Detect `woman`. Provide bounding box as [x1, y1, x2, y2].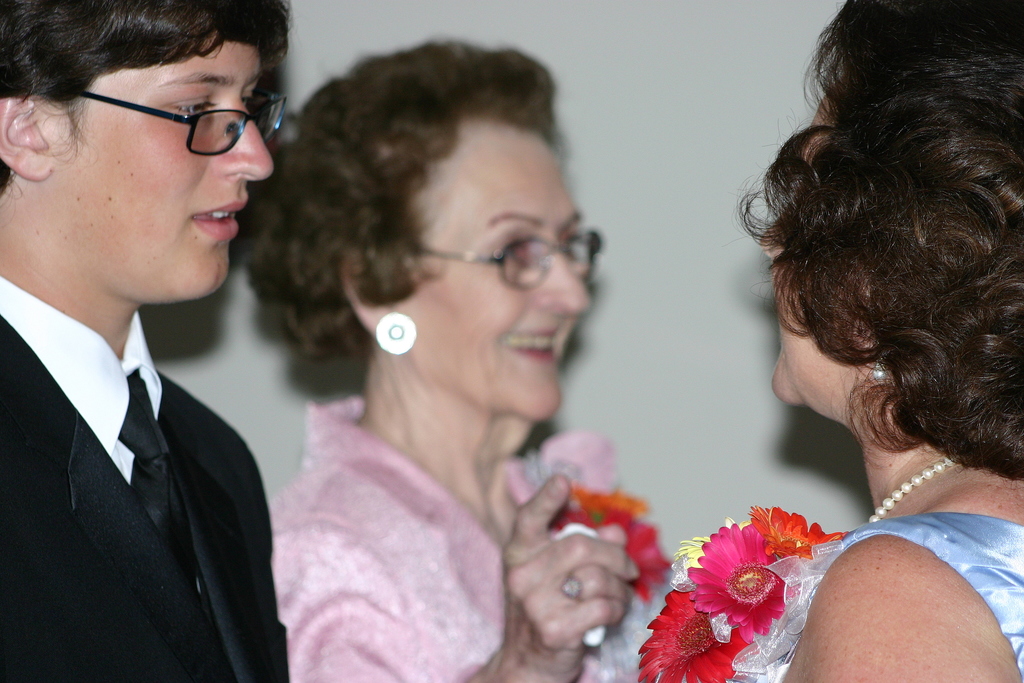
[630, 0, 1023, 682].
